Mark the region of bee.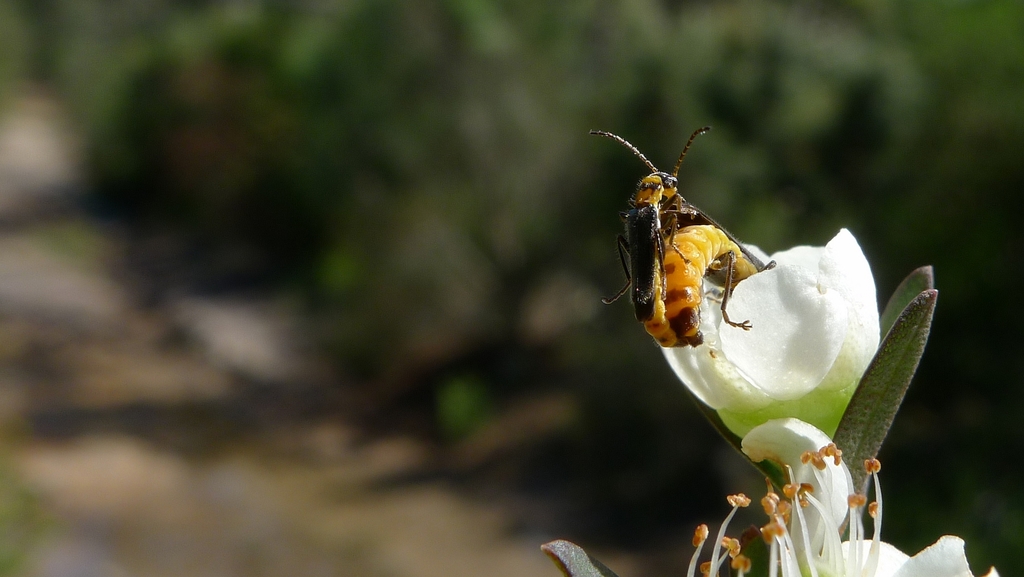
Region: [x1=594, y1=131, x2=703, y2=321].
